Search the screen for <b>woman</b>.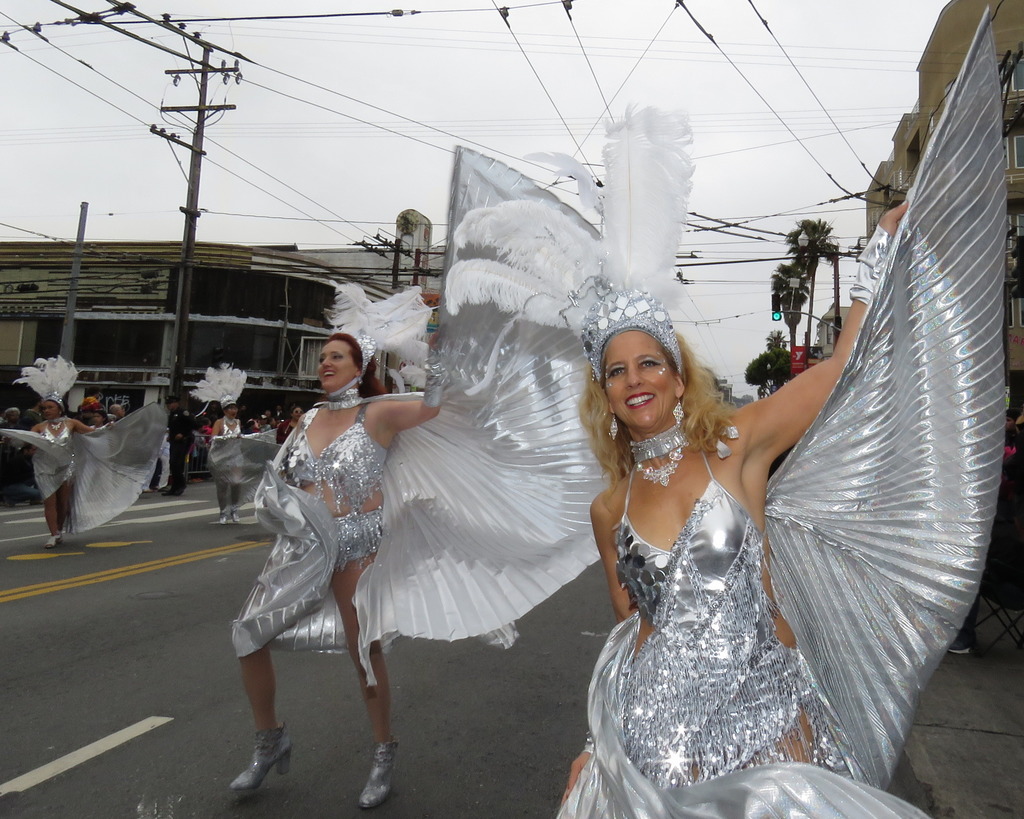
Found at select_region(0, 354, 171, 549).
